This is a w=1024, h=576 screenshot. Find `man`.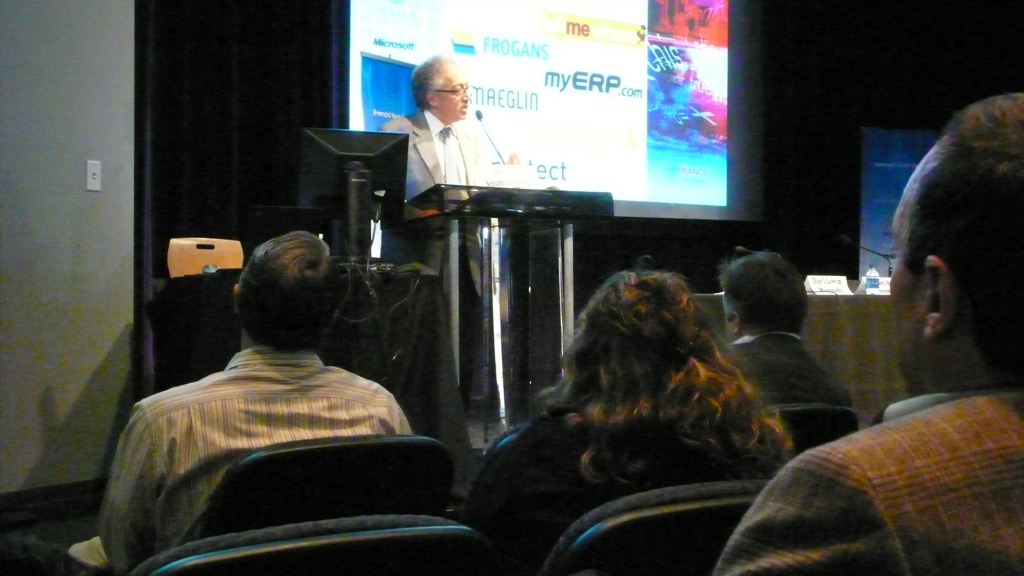
Bounding box: {"left": 107, "top": 229, "right": 450, "bottom": 550}.
